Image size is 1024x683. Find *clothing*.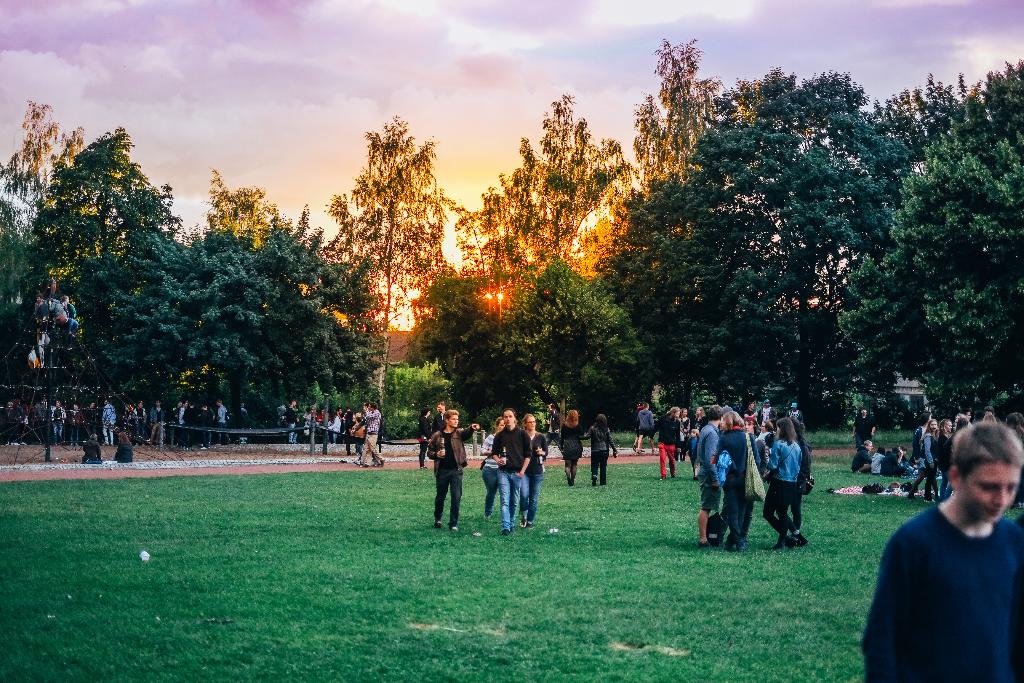
bbox(589, 425, 616, 475).
